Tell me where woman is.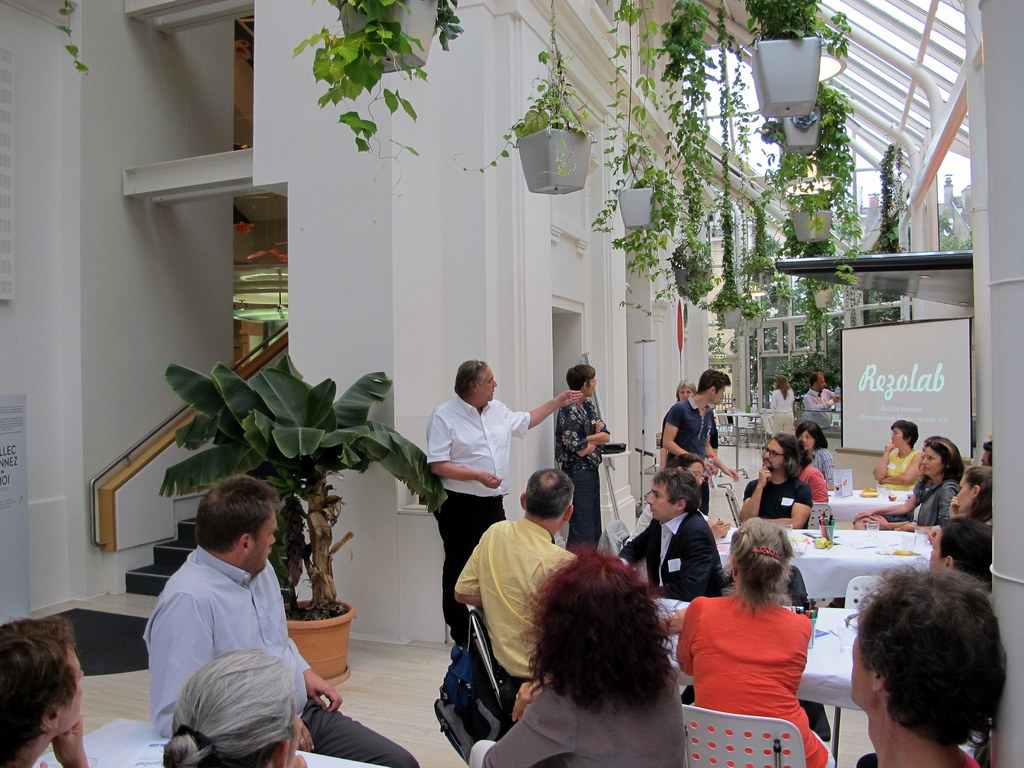
woman is at bbox=(660, 380, 720, 515).
